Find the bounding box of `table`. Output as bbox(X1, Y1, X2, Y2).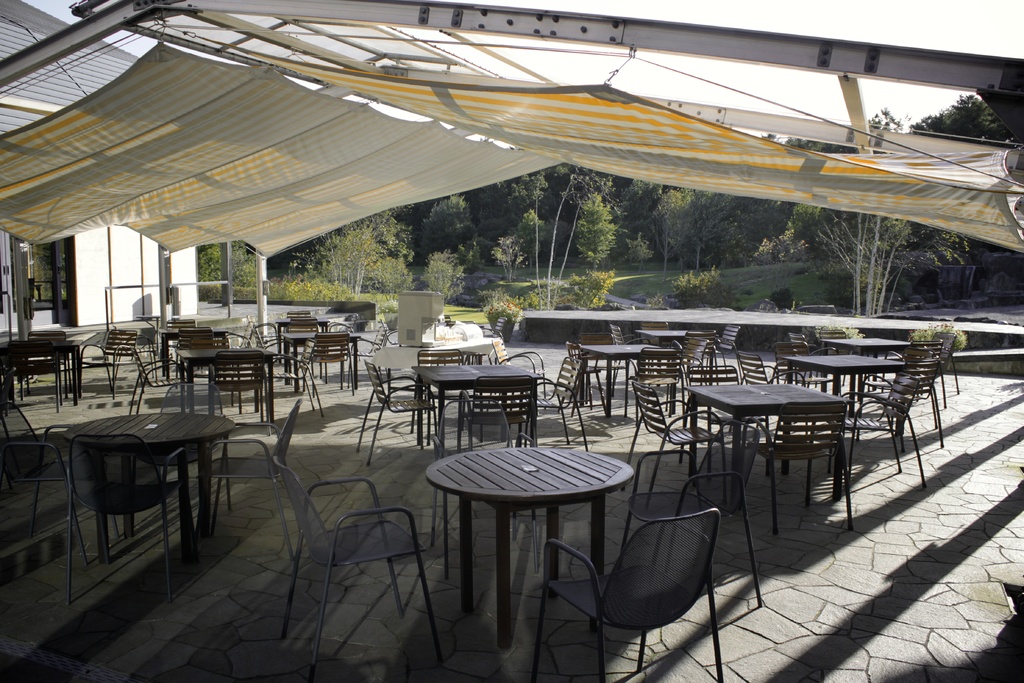
bbox(0, 329, 94, 399).
